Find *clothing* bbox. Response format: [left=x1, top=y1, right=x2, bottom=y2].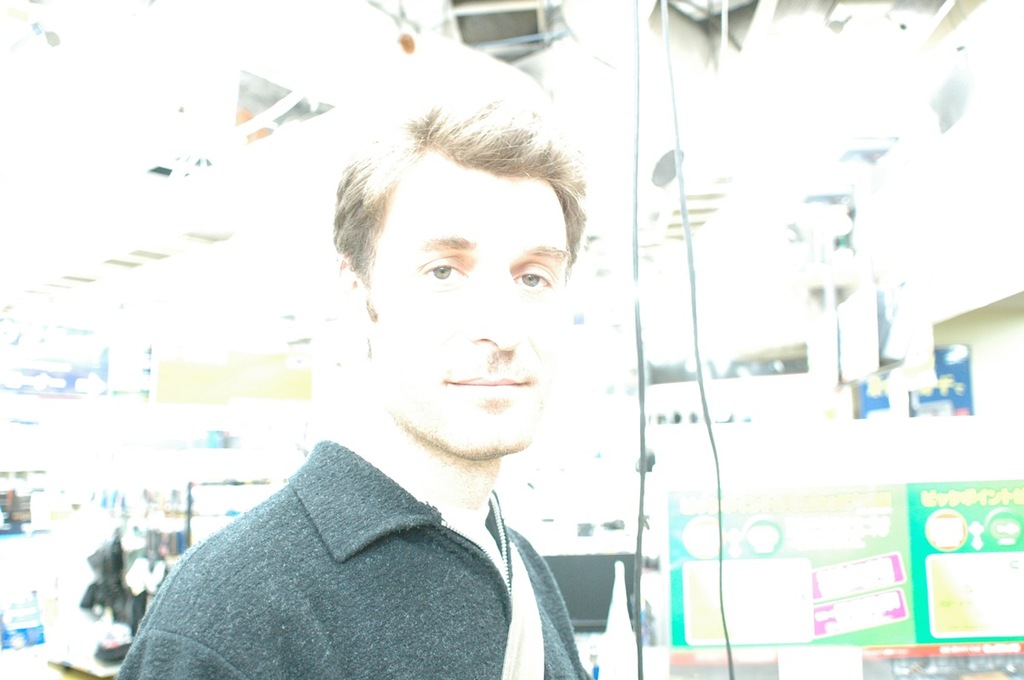
[left=94, top=420, right=588, bottom=679].
